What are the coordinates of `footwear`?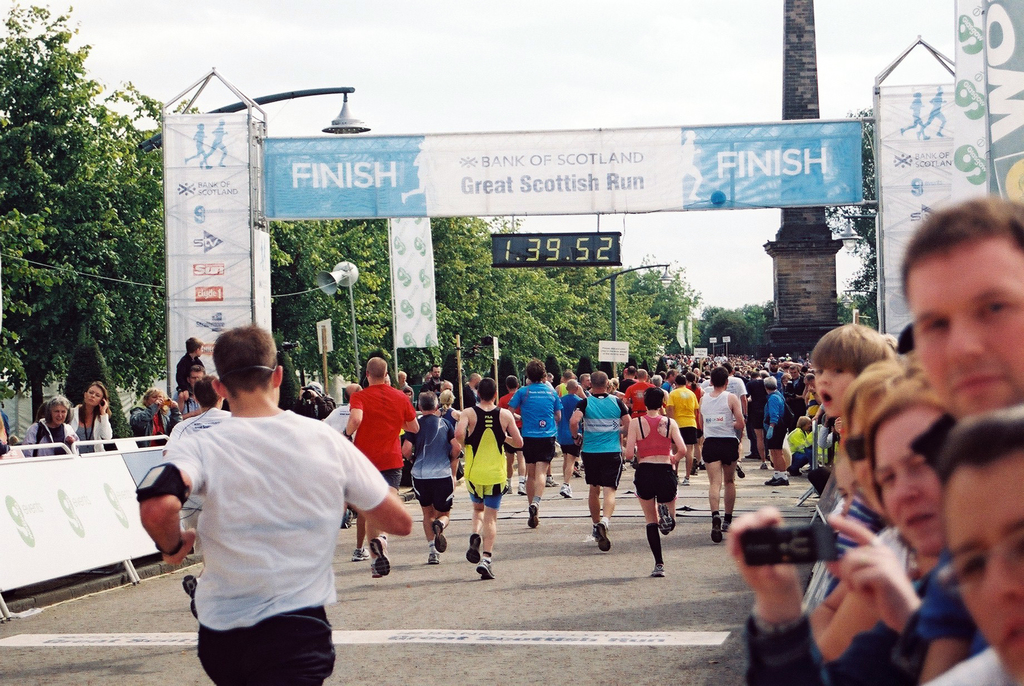
BBox(476, 560, 496, 582).
